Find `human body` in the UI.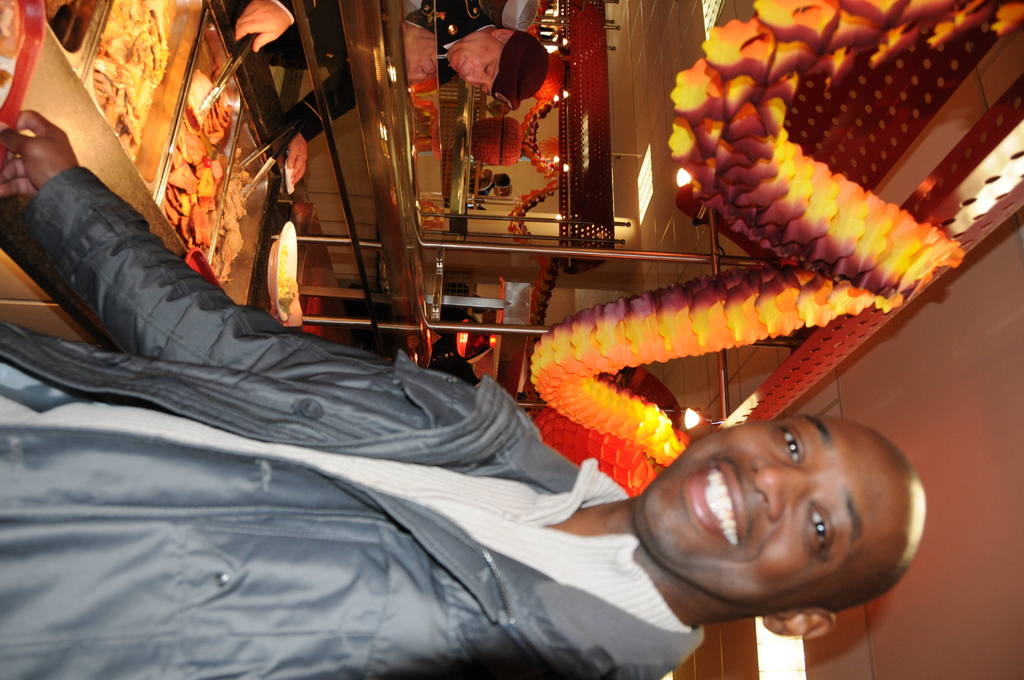
UI element at <box>230,0,557,179</box>.
